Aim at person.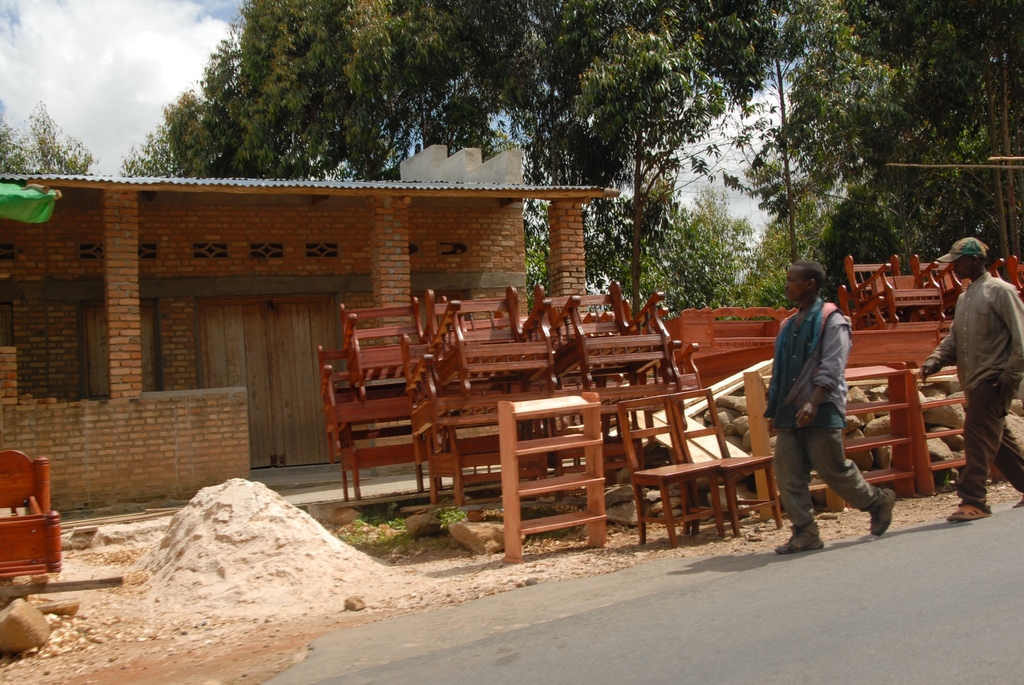
Aimed at rect(915, 233, 1023, 526).
